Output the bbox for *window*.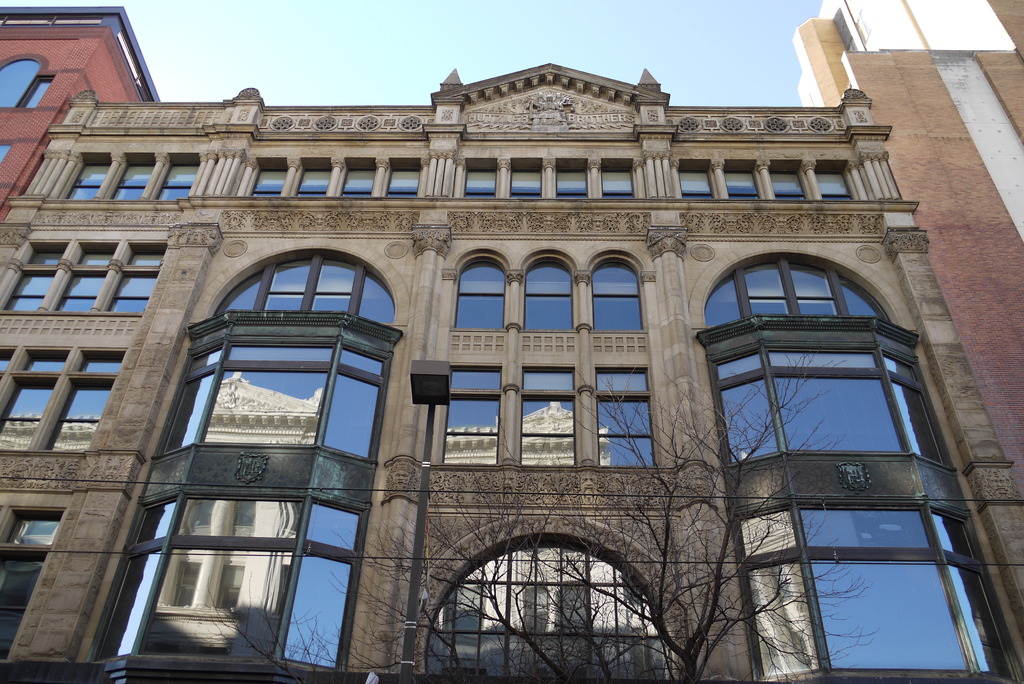
[727, 172, 756, 203].
